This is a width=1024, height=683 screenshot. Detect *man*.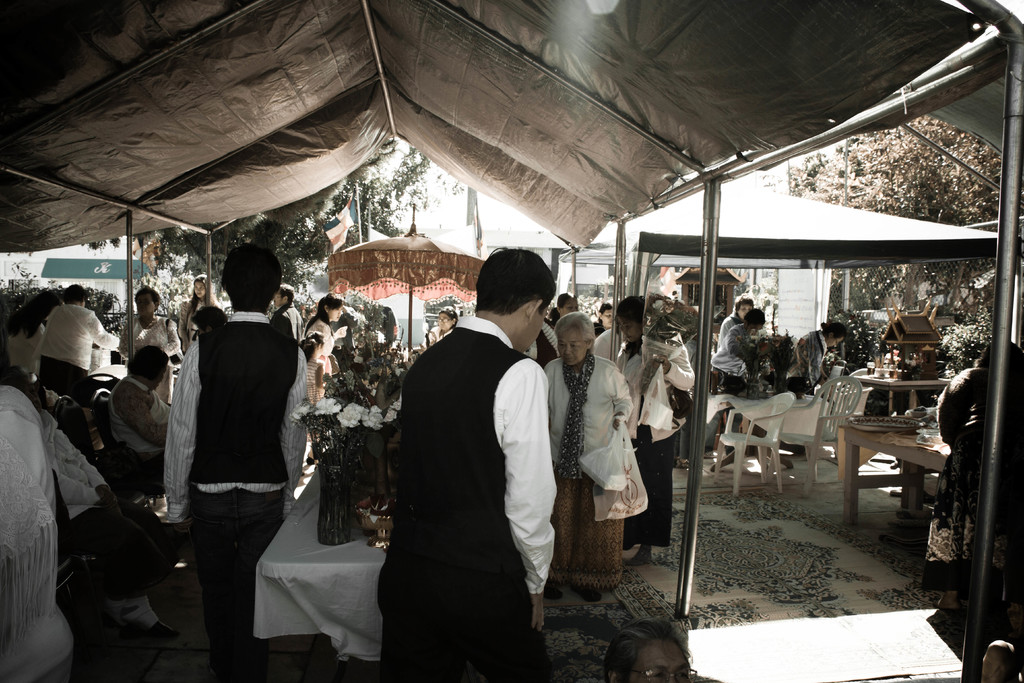
(left=367, top=238, right=565, bottom=666).
